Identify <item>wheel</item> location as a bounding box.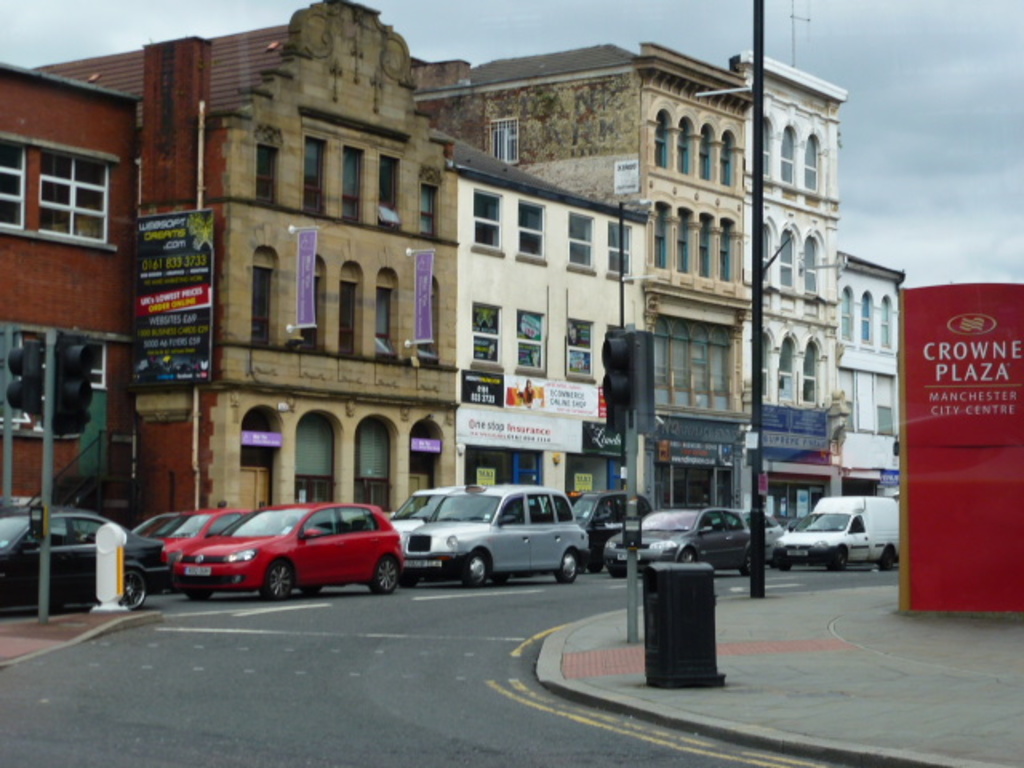
bbox=(117, 557, 147, 611).
